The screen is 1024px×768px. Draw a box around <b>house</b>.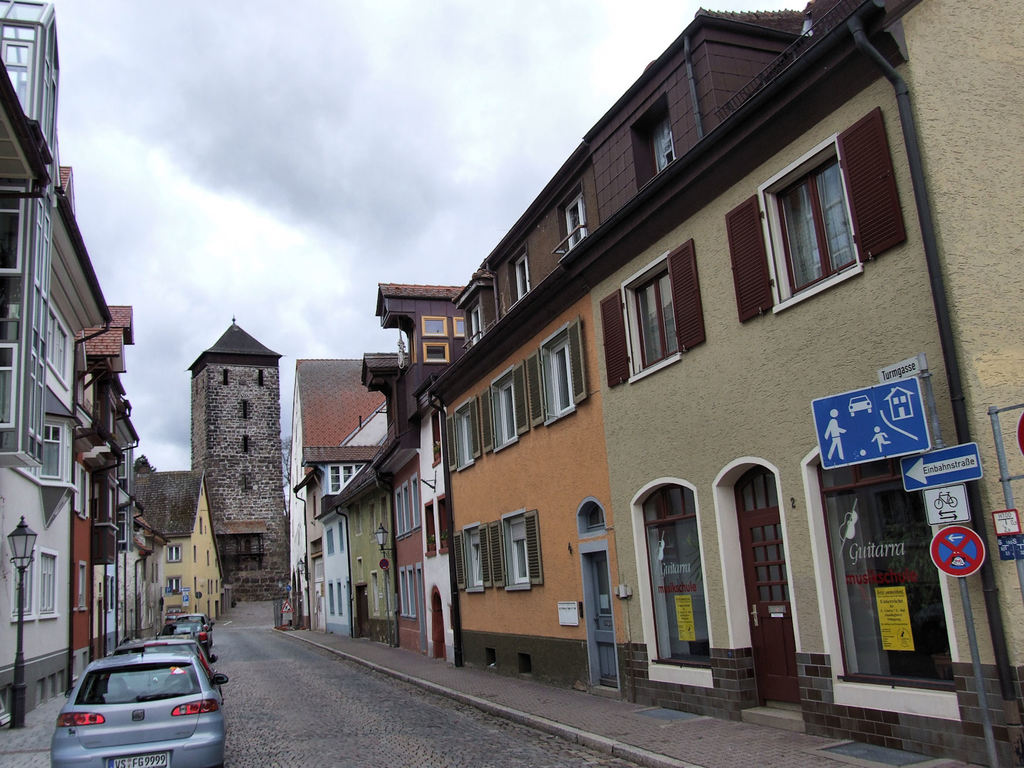
{"x1": 0, "y1": 0, "x2": 113, "y2": 731}.
